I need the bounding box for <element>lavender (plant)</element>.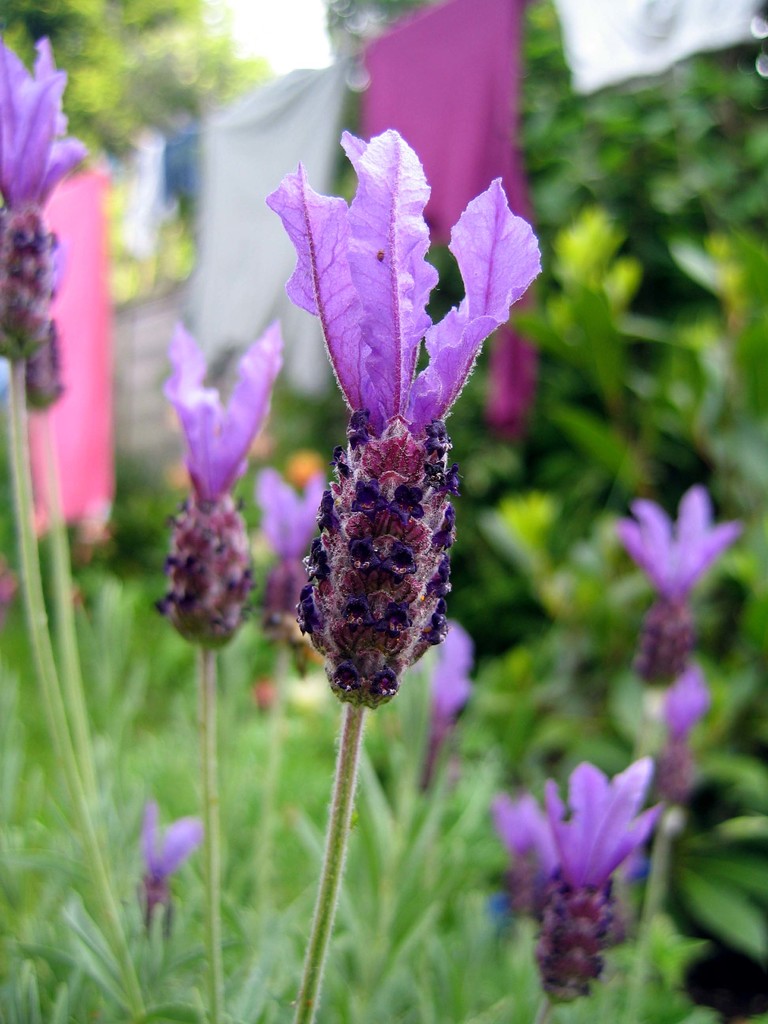
Here it is: 0:29:168:1023.
